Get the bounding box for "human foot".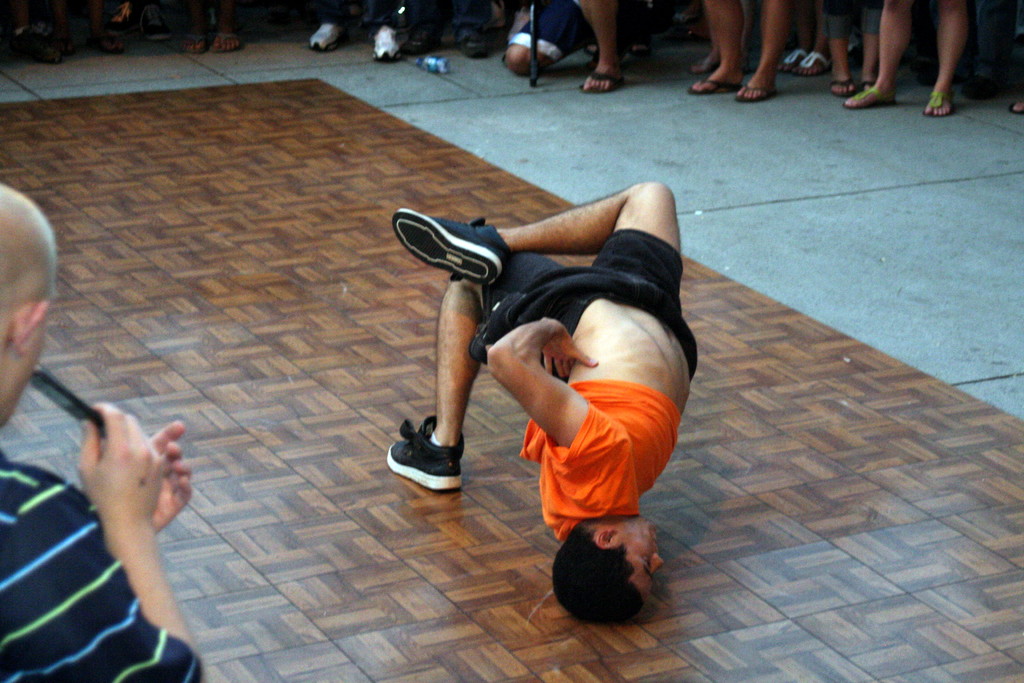
box=[929, 86, 957, 123].
